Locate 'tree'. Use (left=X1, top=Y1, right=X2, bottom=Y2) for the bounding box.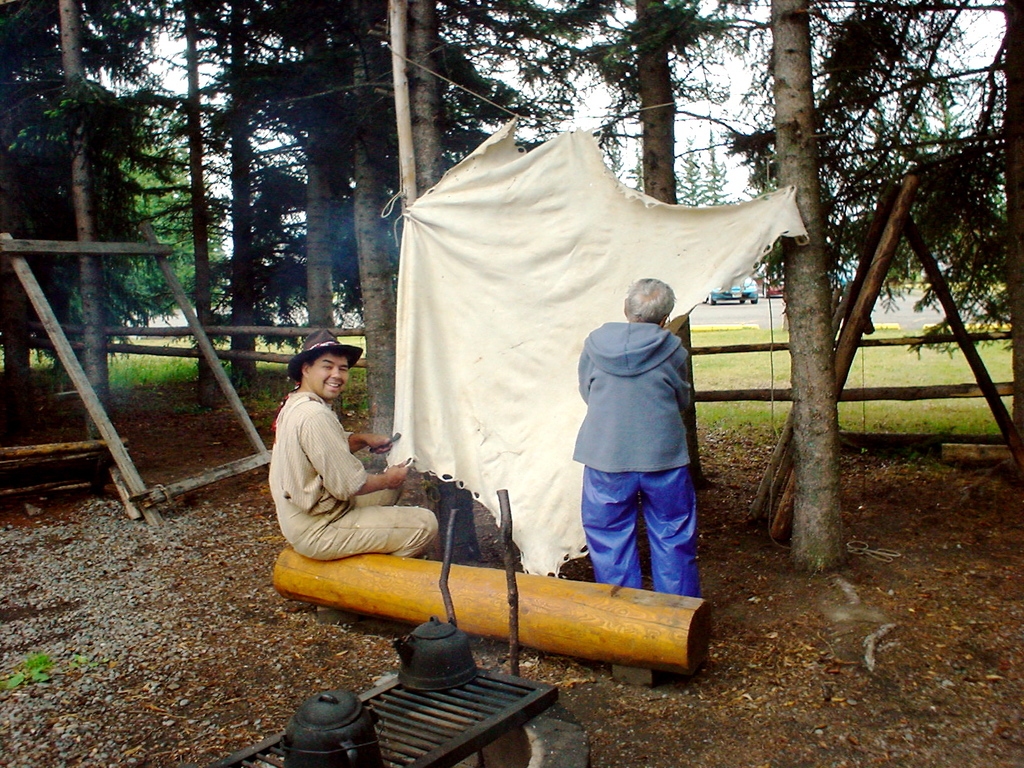
(left=0, top=0, right=208, bottom=445).
